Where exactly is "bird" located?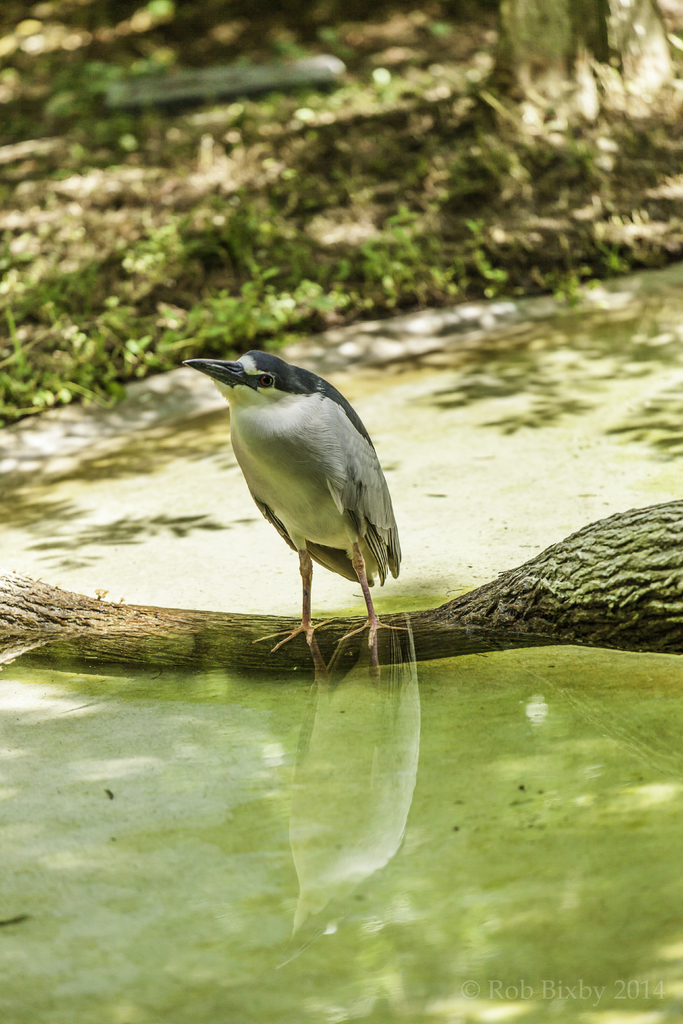
Its bounding box is select_region(184, 350, 415, 669).
